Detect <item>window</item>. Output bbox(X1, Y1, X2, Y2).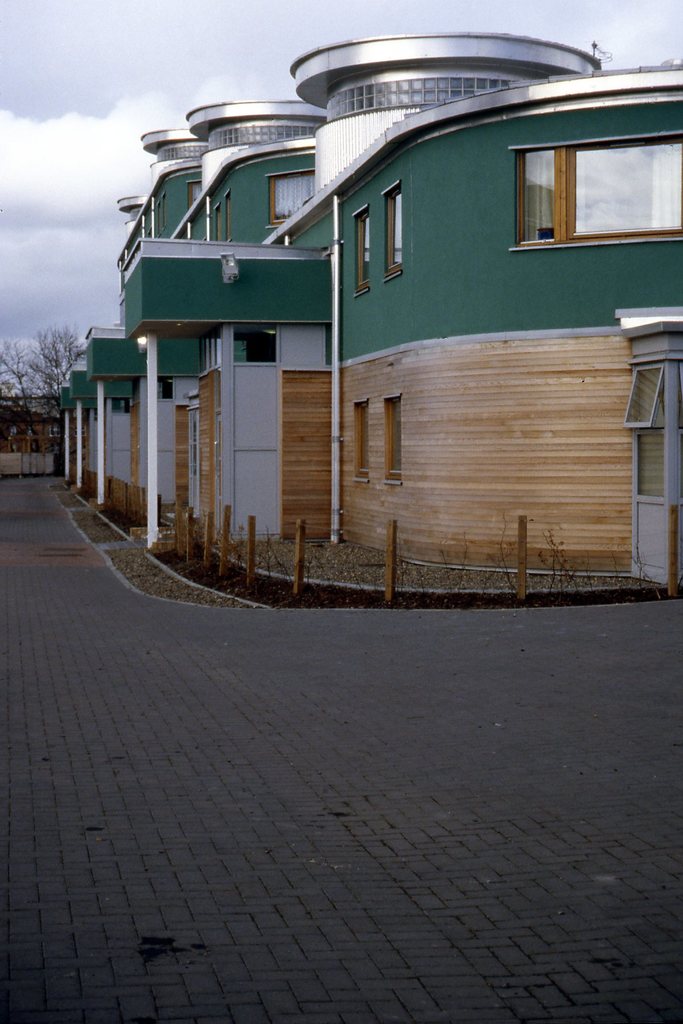
bbox(376, 188, 402, 297).
